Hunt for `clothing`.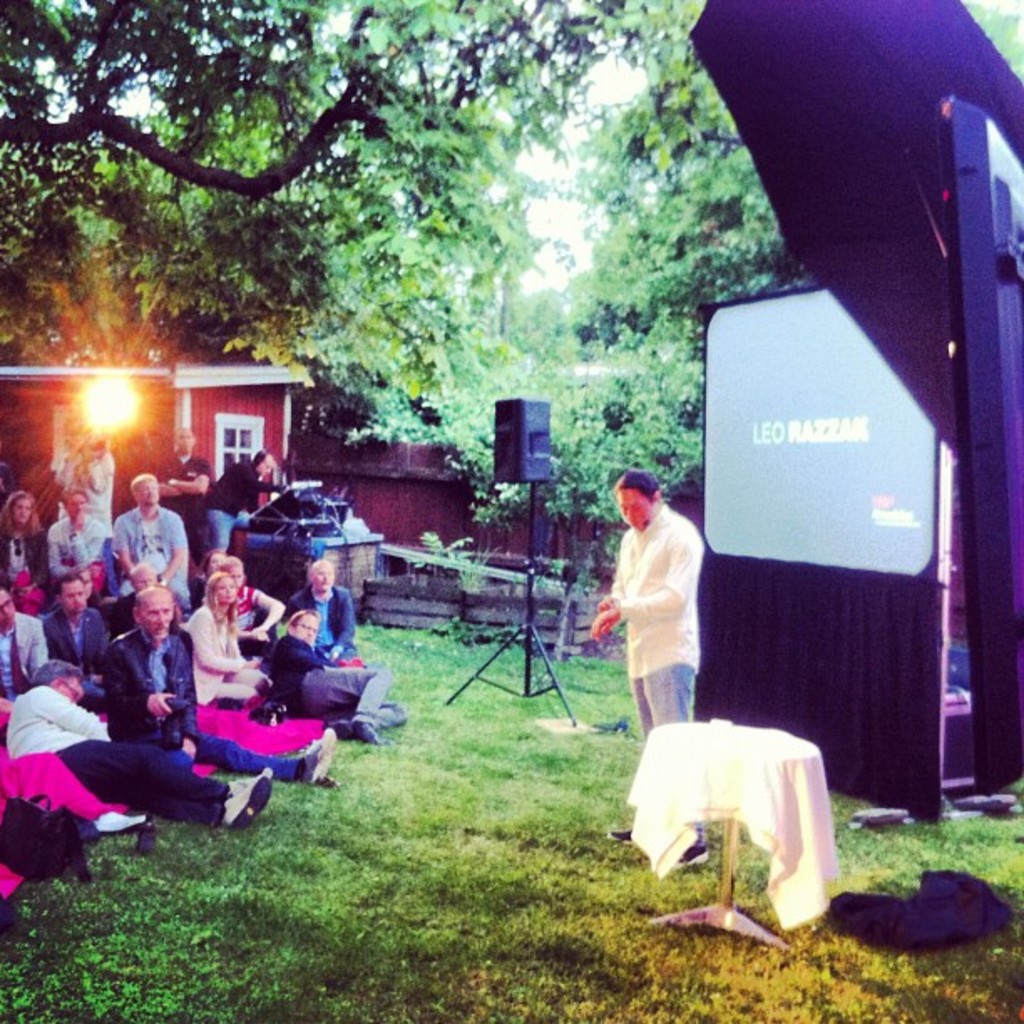
Hunted down at <box>8,686,241,817</box>.
